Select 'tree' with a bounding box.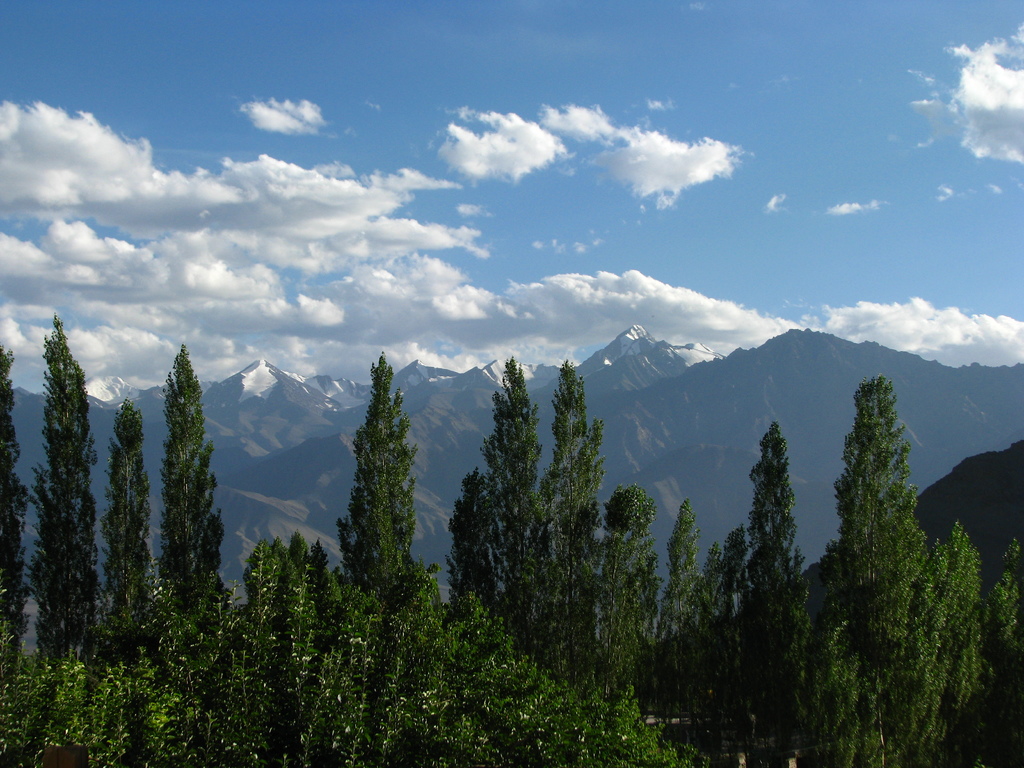
pyautogui.locateOnScreen(738, 426, 819, 767).
